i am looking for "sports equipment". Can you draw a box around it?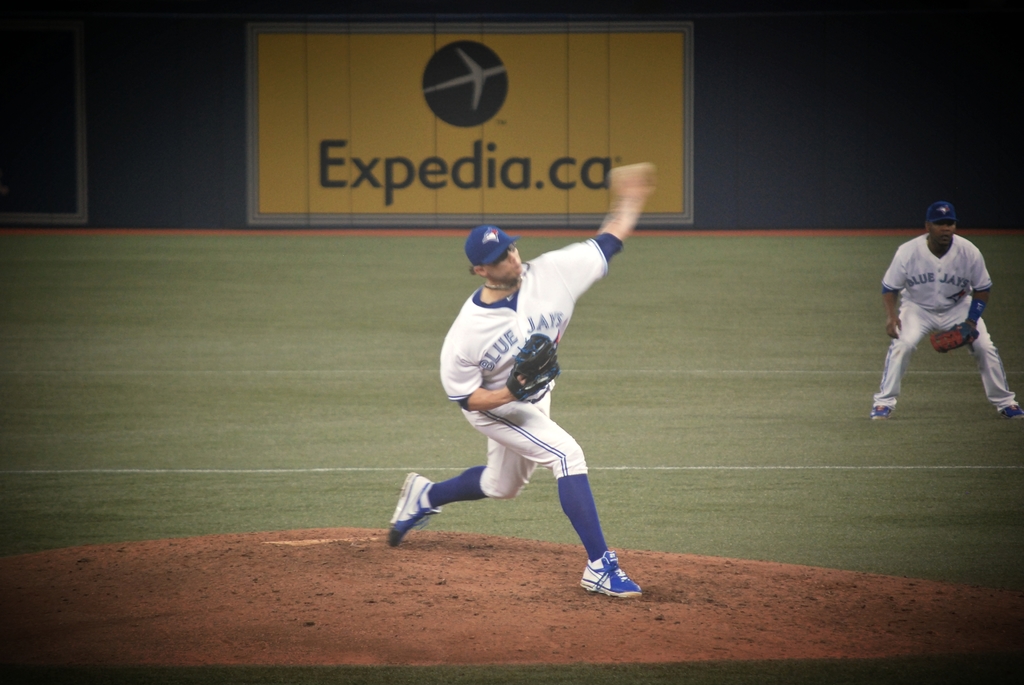
Sure, the bounding box is x1=1007 y1=400 x2=1023 y2=423.
